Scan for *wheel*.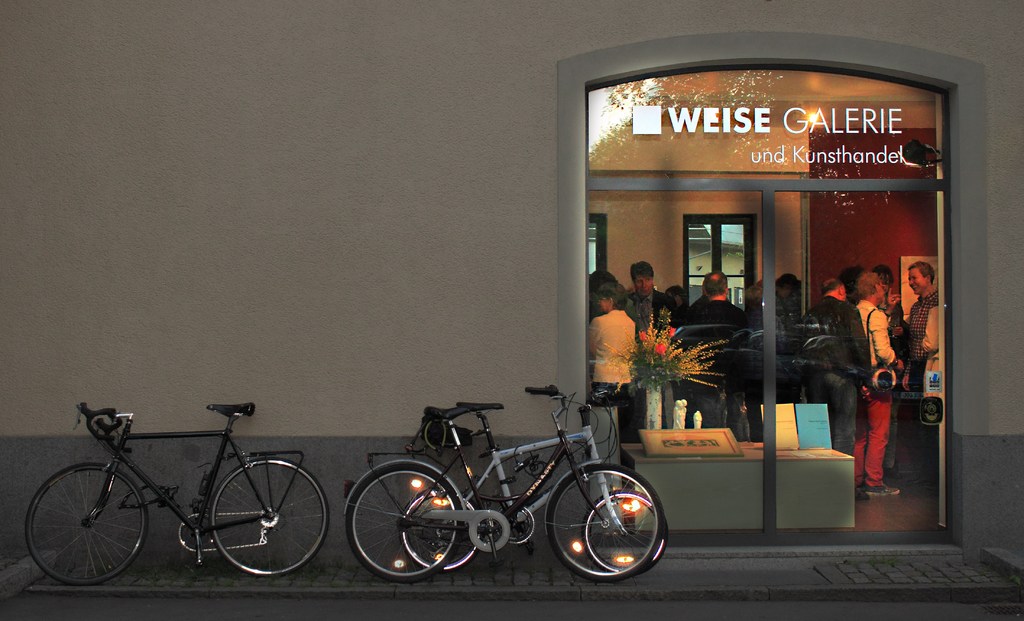
Scan result: Rect(504, 502, 538, 544).
